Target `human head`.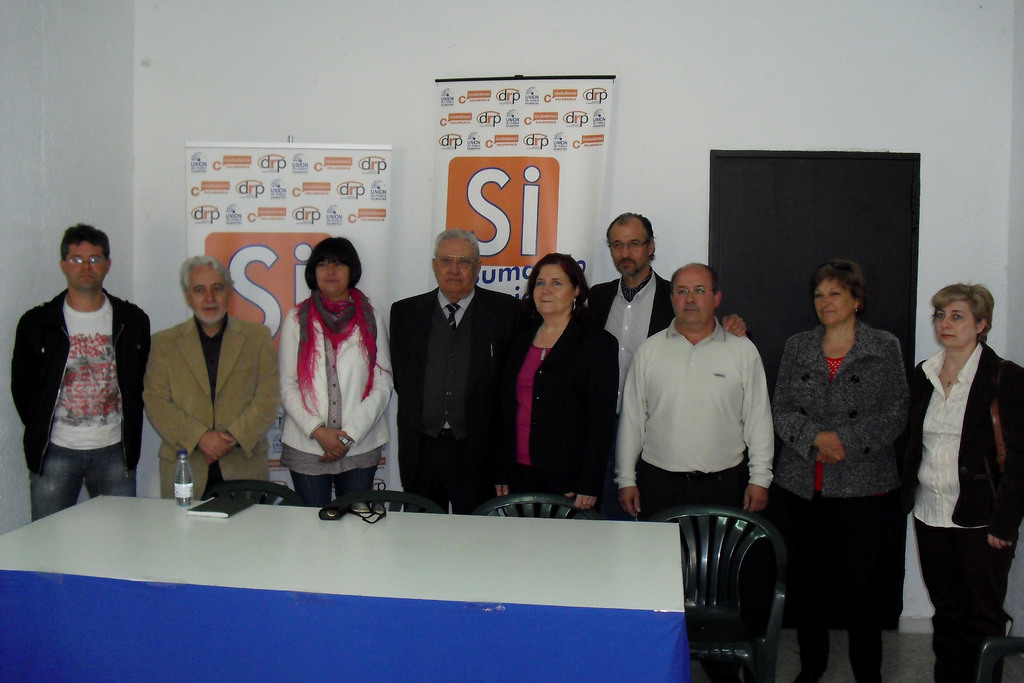
Target region: 307:239:365:294.
